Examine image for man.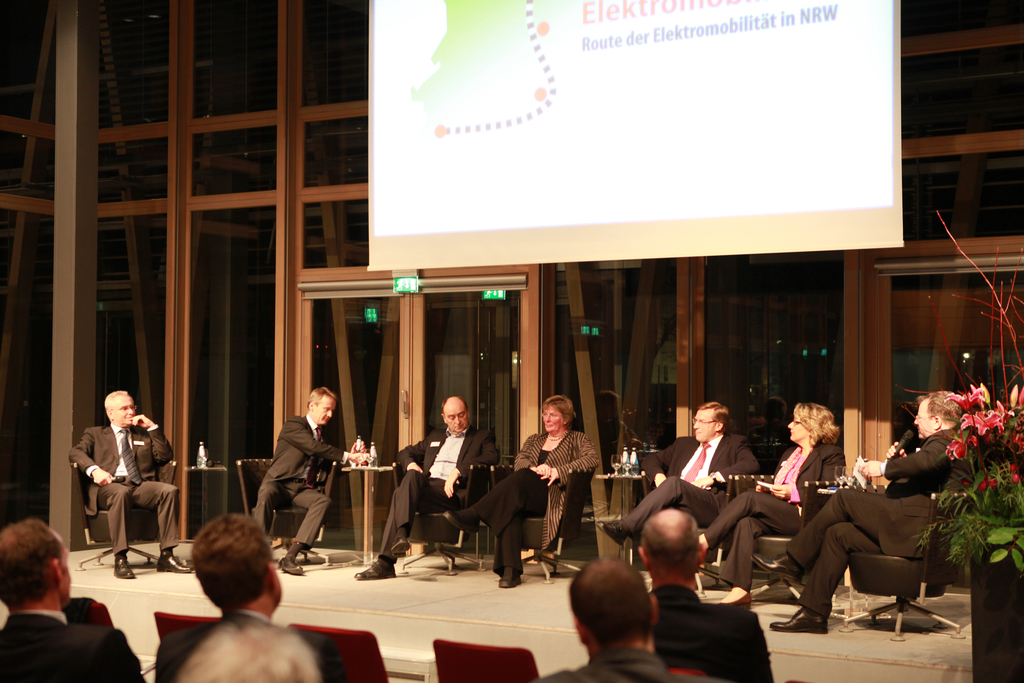
Examination result: <bbox>640, 509, 776, 682</bbox>.
